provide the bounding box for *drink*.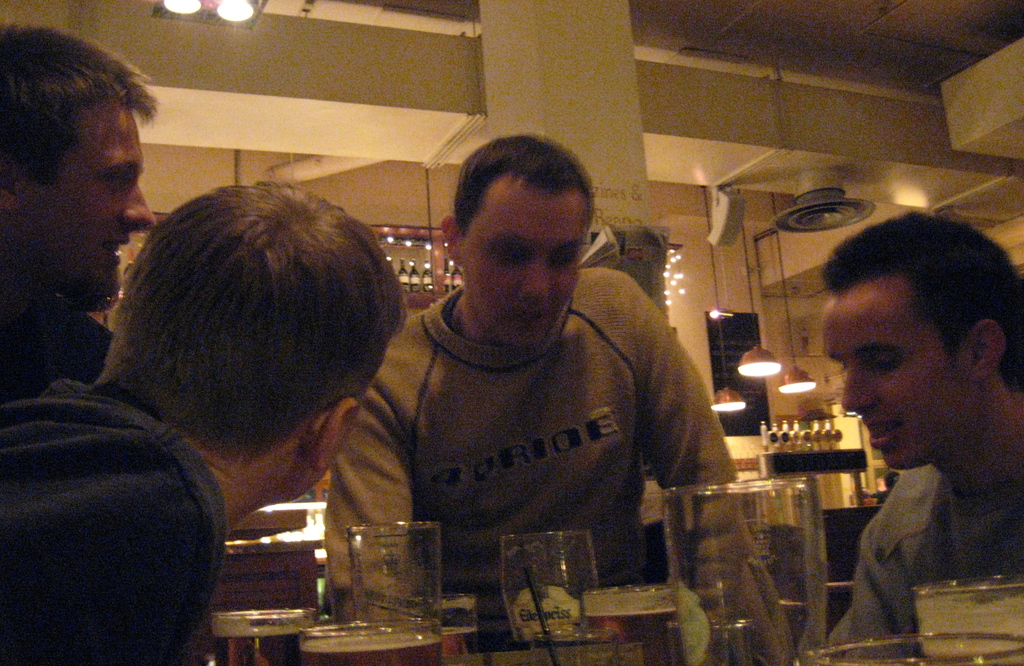
crop(298, 629, 442, 665).
